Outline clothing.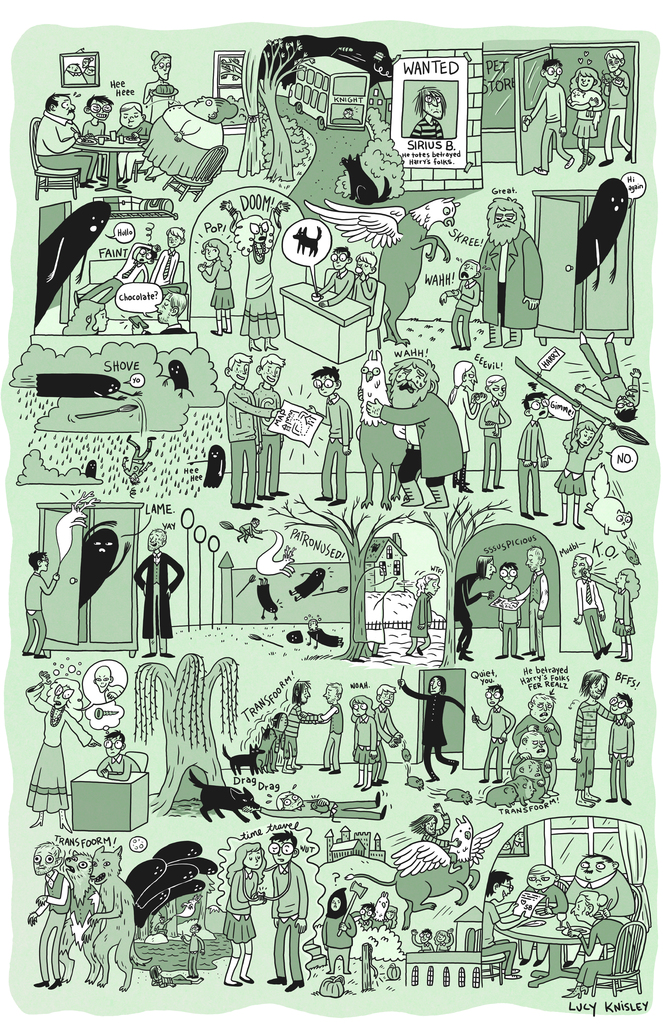
Outline: locate(99, 750, 155, 778).
